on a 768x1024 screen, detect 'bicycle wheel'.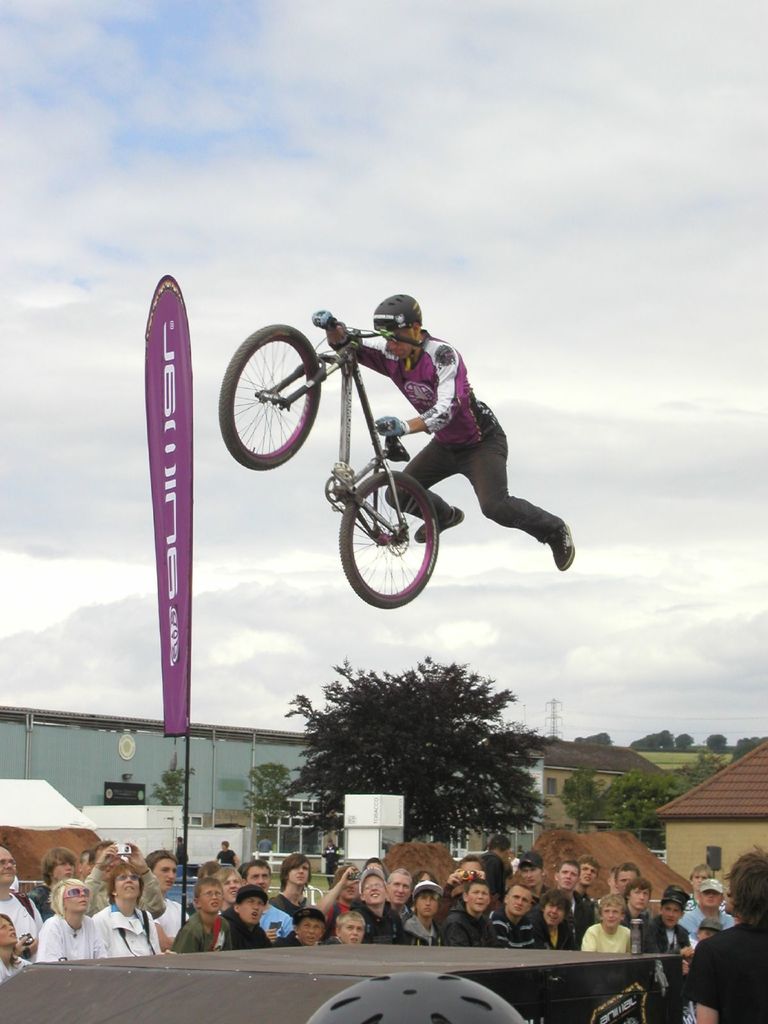
bbox(232, 330, 356, 468).
